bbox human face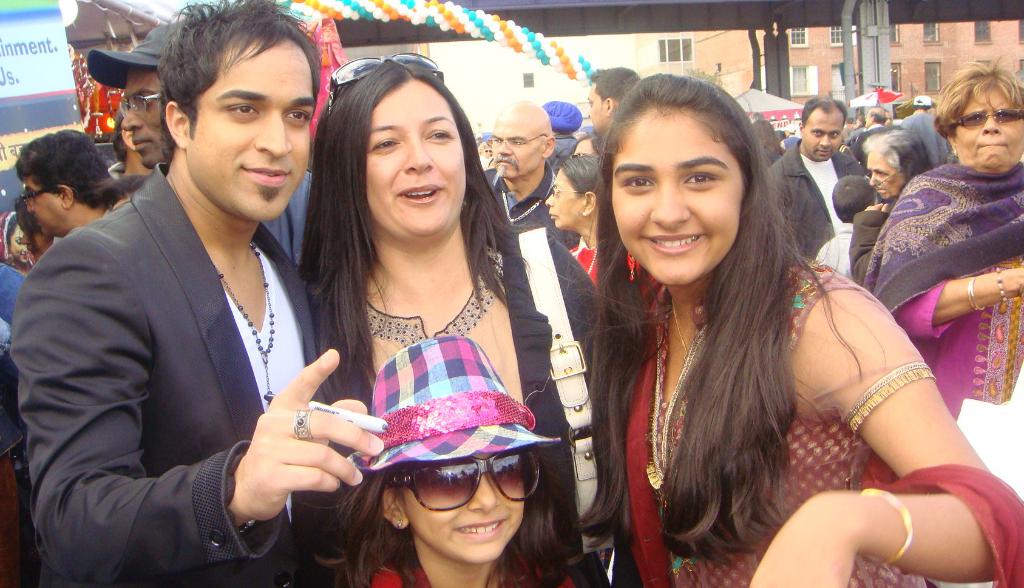
detection(116, 66, 179, 168)
